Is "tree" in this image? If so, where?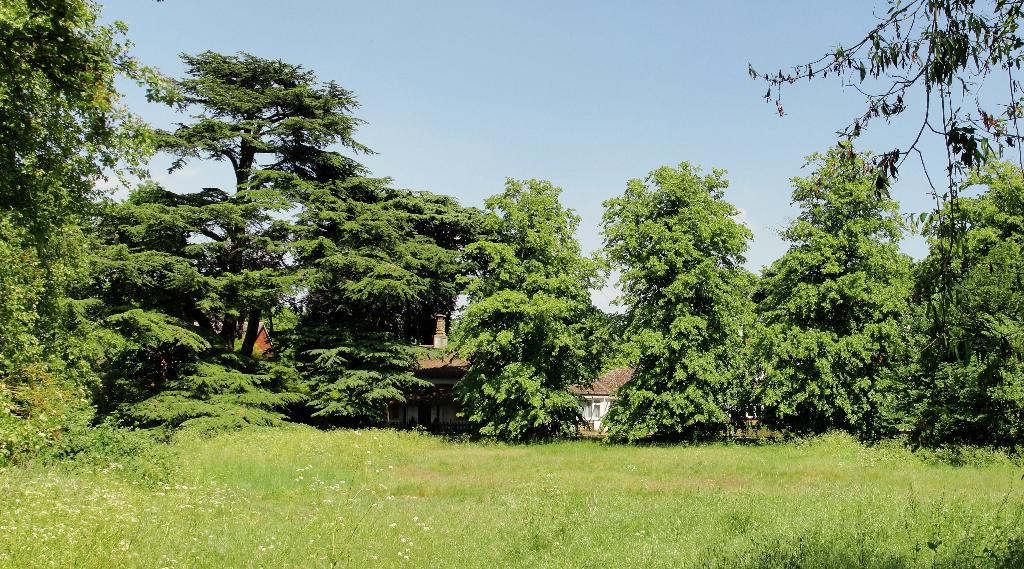
Yes, at (908,147,1023,443).
